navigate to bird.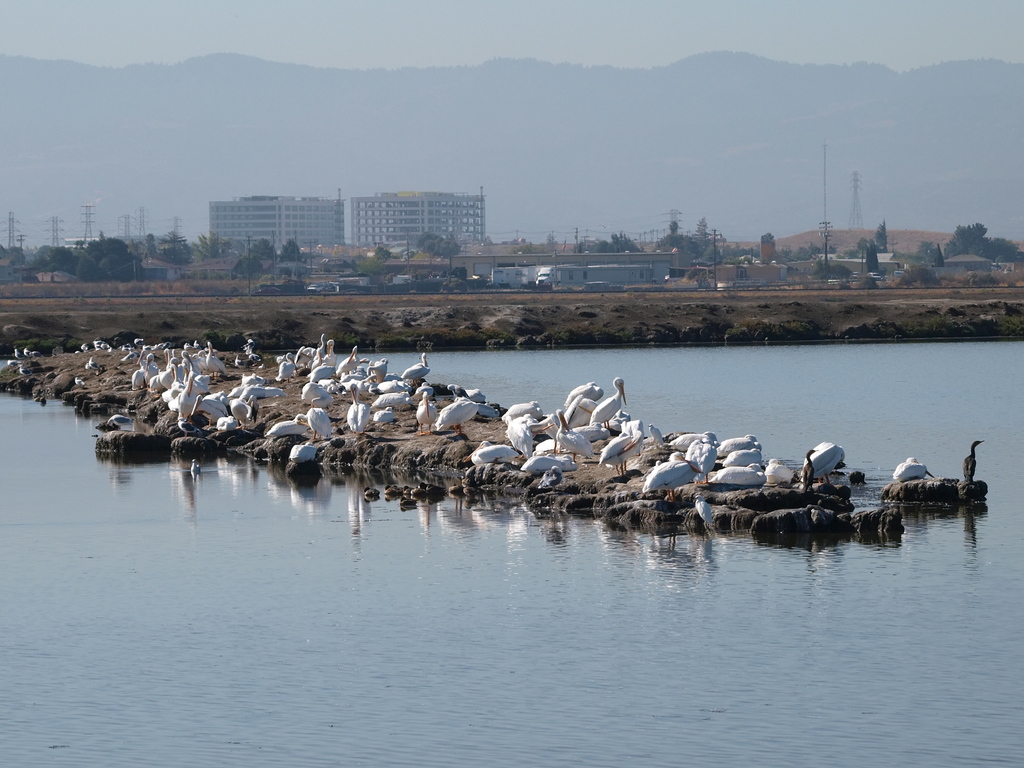
Navigation target: detection(477, 400, 495, 418).
